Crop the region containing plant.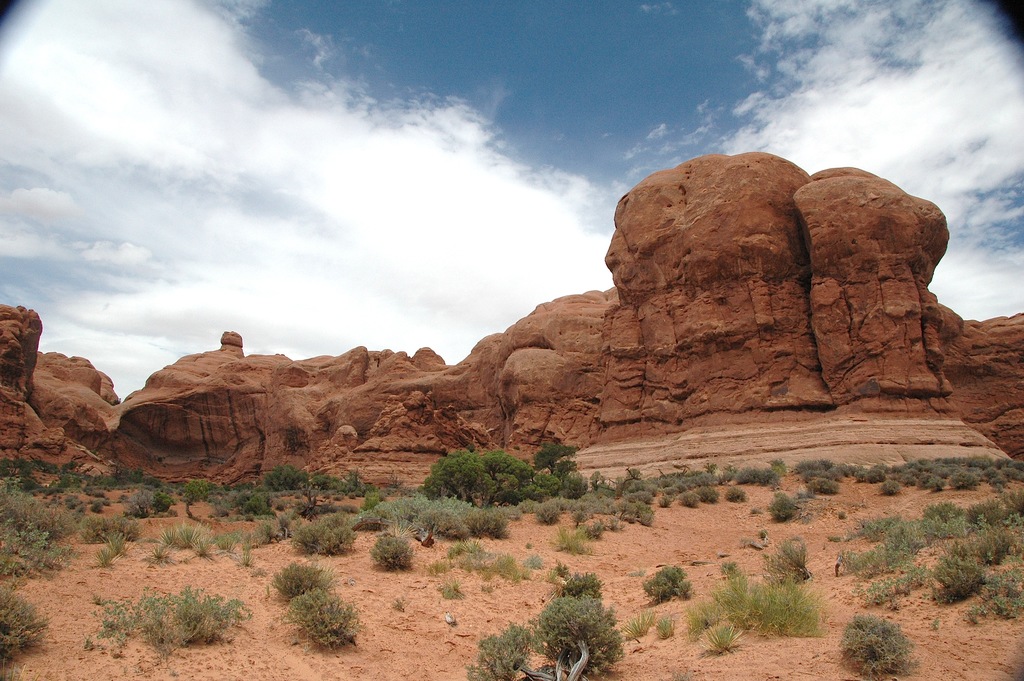
Crop region: (612,501,658,527).
